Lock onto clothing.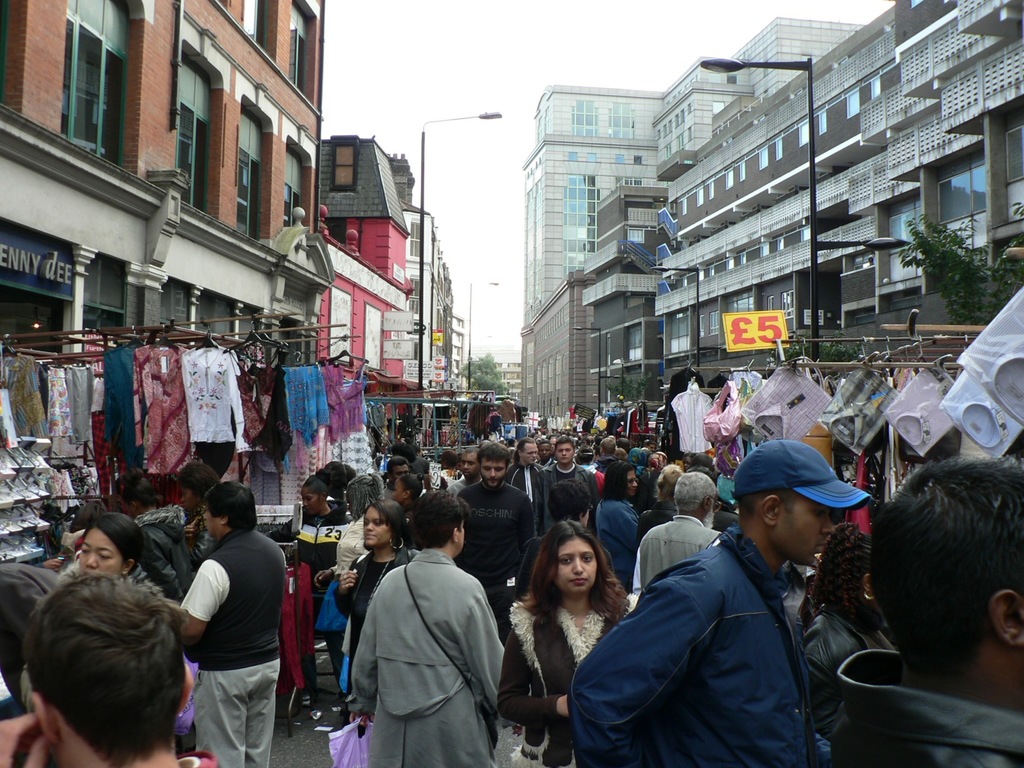
Locked: rect(318, 364, 365, 438).
